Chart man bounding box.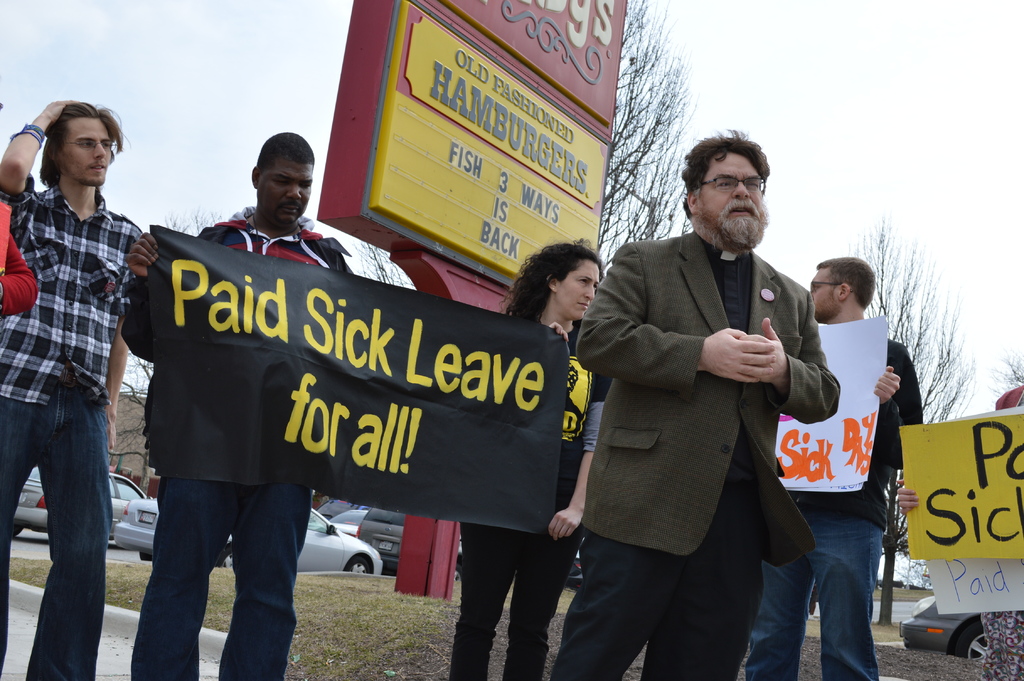
Charted: box=[118, 134, 363, 680].
